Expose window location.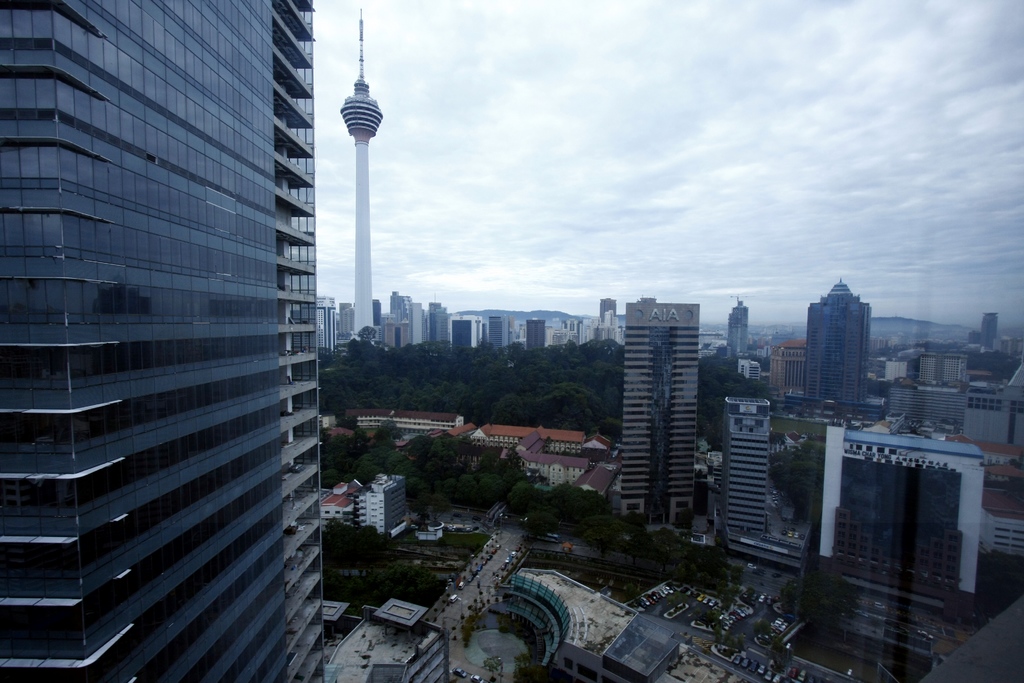
Exposed at [343,509,355,513].
